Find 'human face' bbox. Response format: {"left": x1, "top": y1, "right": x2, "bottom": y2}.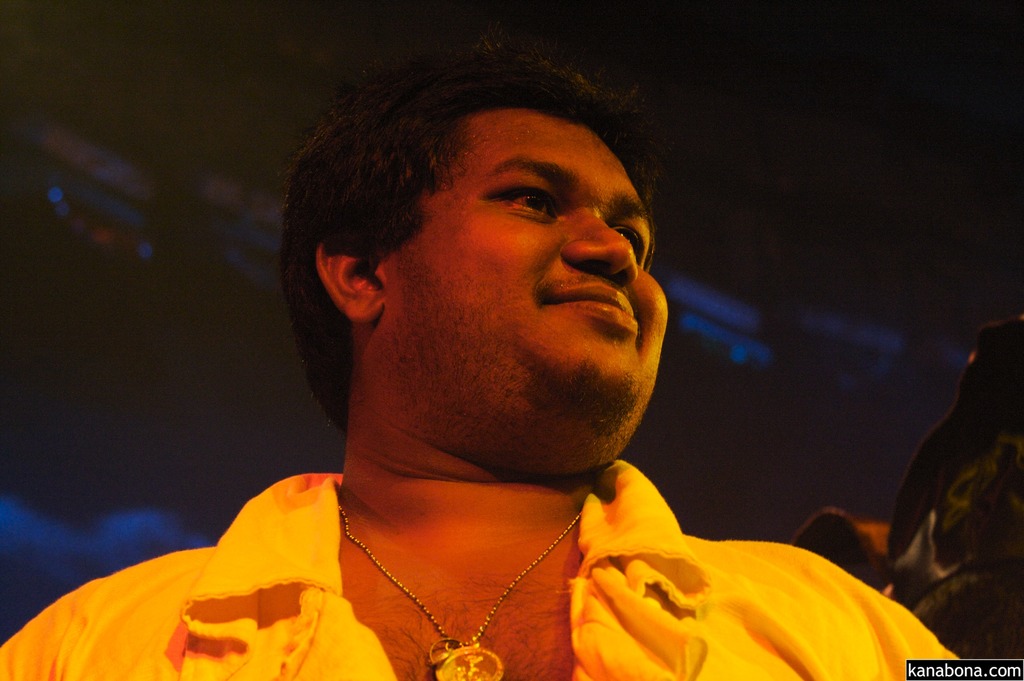
{"left": 376, "top": 109, "right": 671, "bottom": 419}.
